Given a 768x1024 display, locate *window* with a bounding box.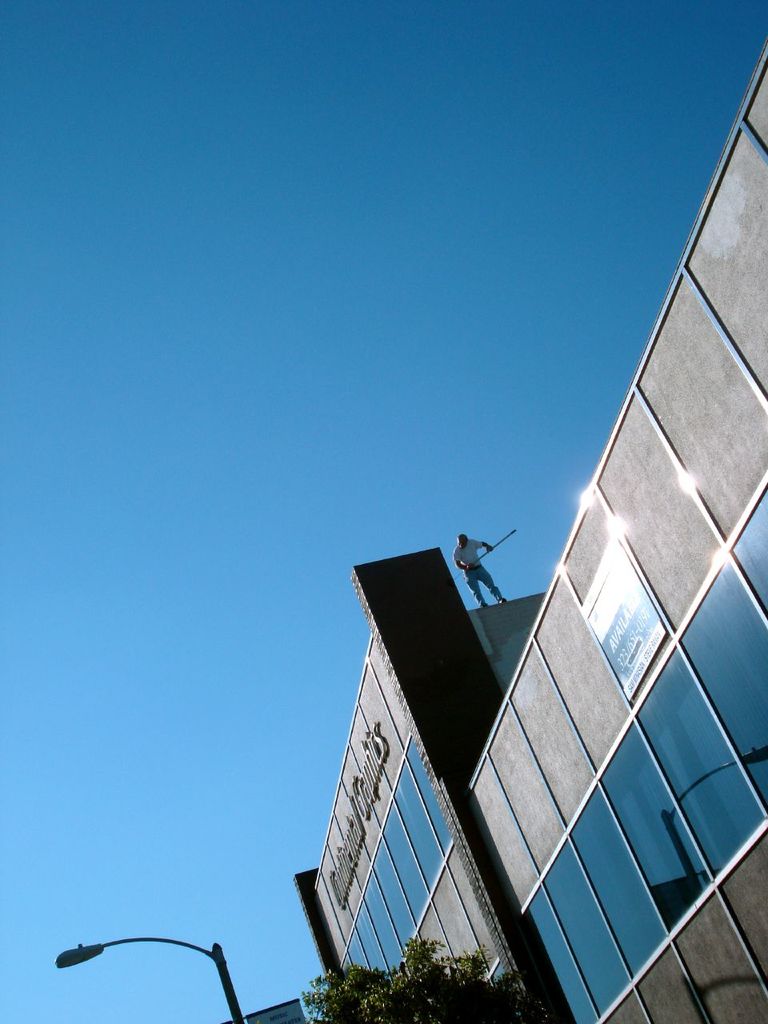
Located: [484,958,521,983].
